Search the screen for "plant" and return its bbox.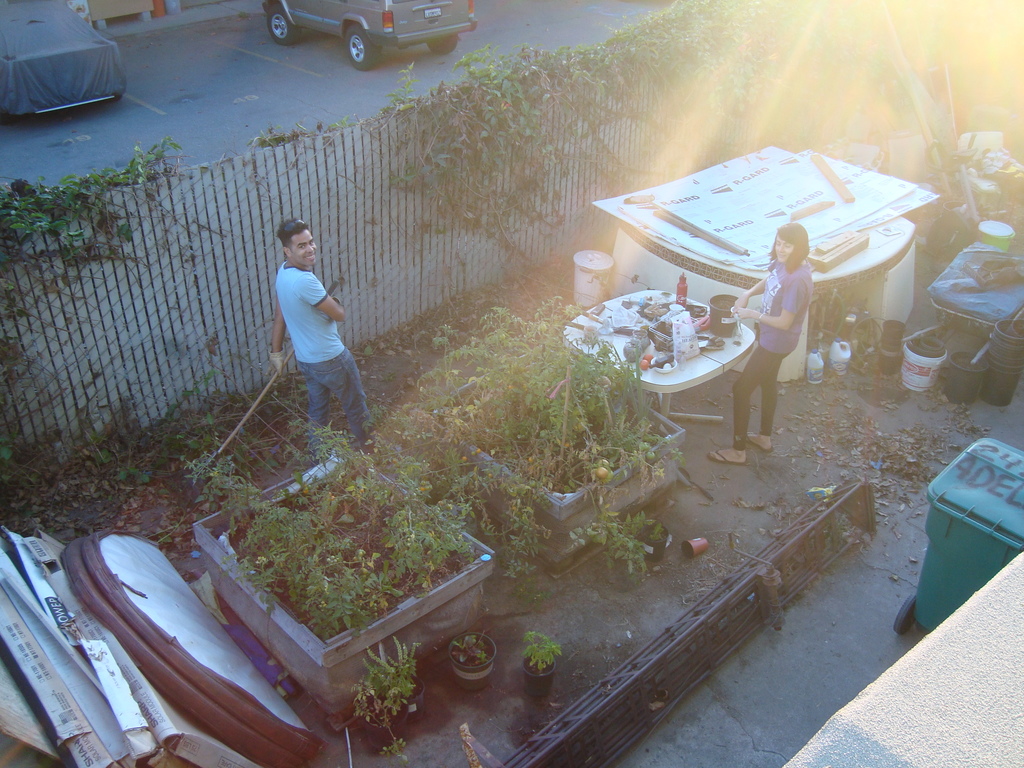
Found: left=345, top=637, right=420, bottom=760.
